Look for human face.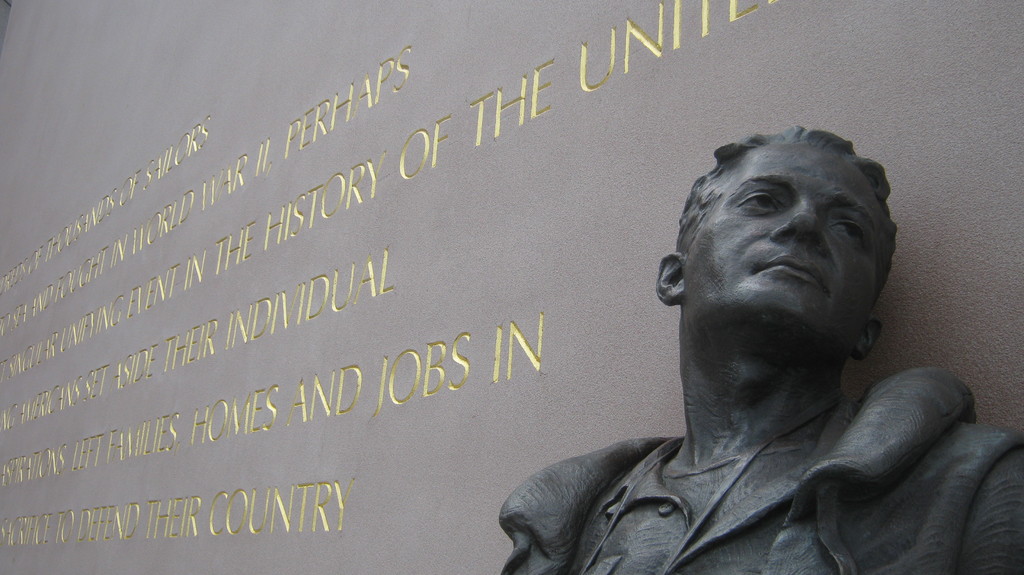
Found: (691, 133, 891, 366).
